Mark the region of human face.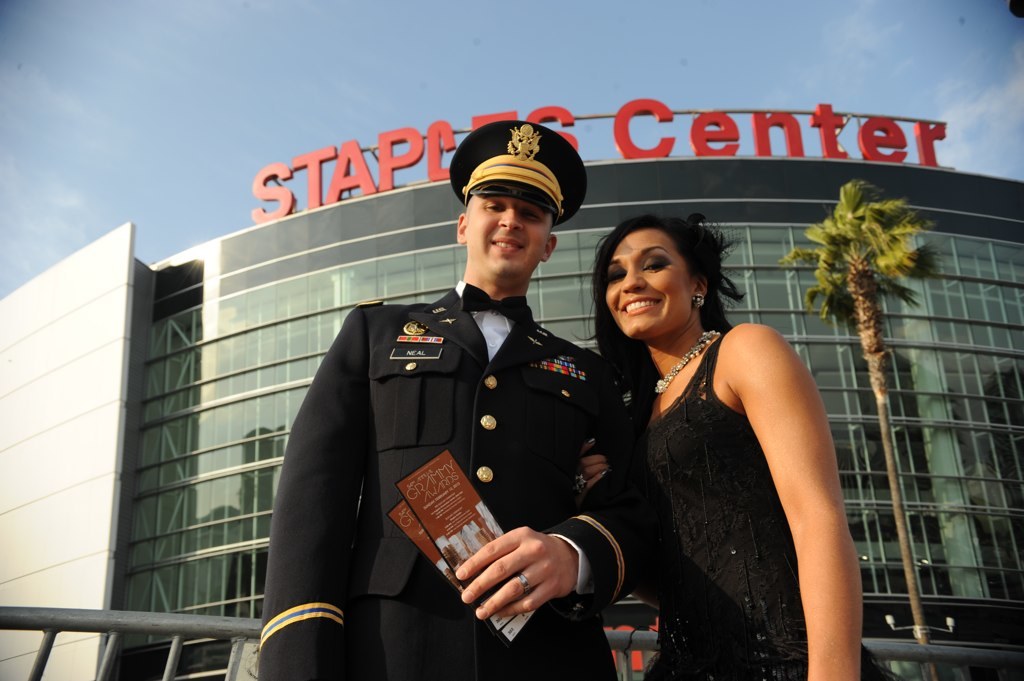
Region: bbox=[601, 226, 696, 339].
